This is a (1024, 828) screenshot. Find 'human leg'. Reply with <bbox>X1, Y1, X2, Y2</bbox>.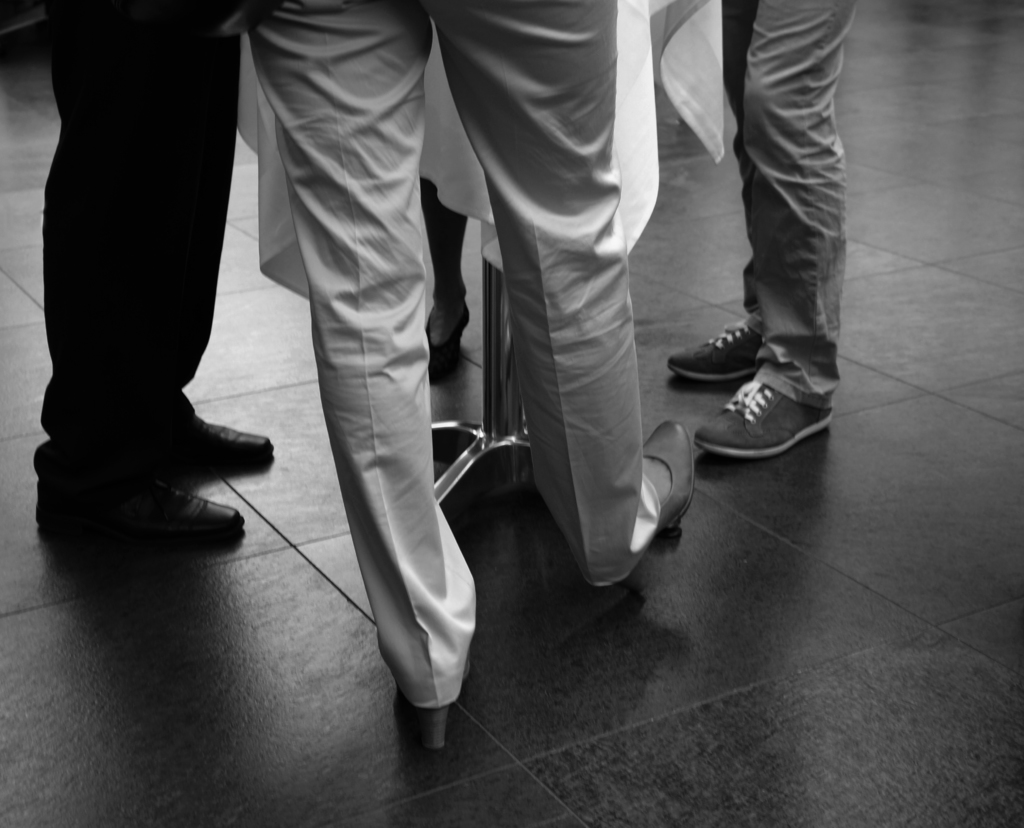
<bbox>235, 3, 478, 750</bbox>.
